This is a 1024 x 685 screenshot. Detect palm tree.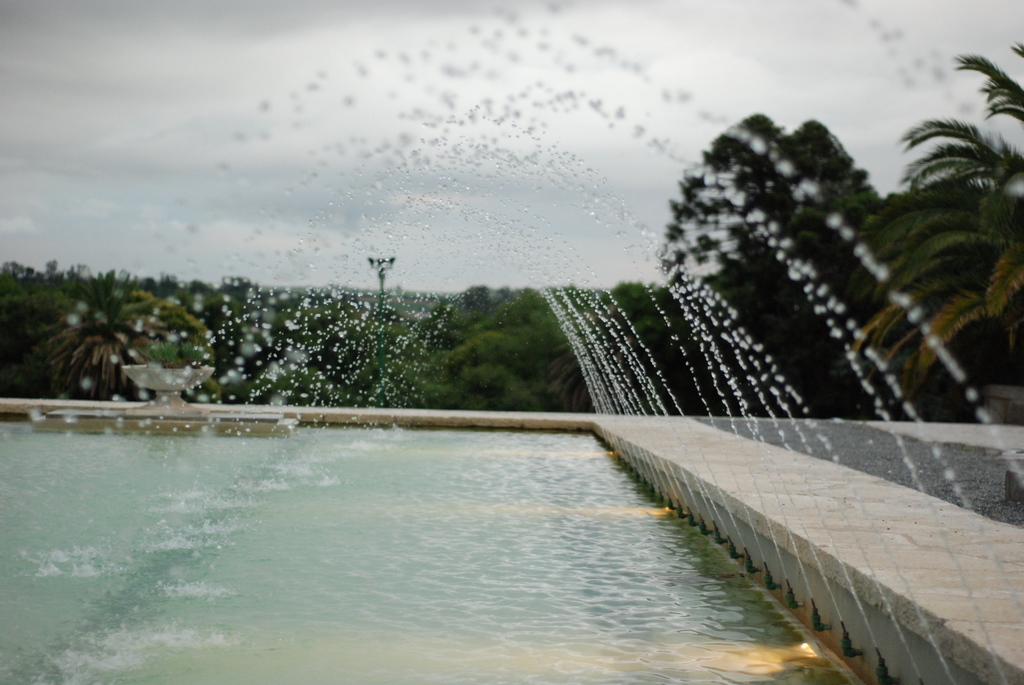
left=747, top=184, right=859, bottom=424.
